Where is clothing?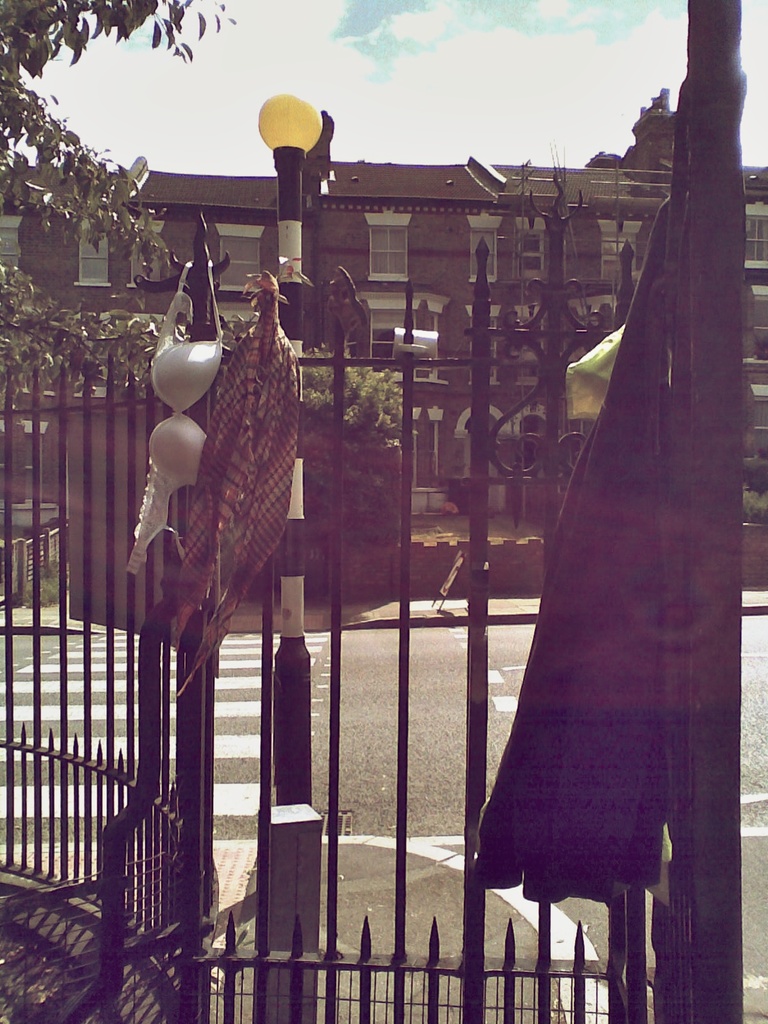
region(120, 260, 211, 573).
